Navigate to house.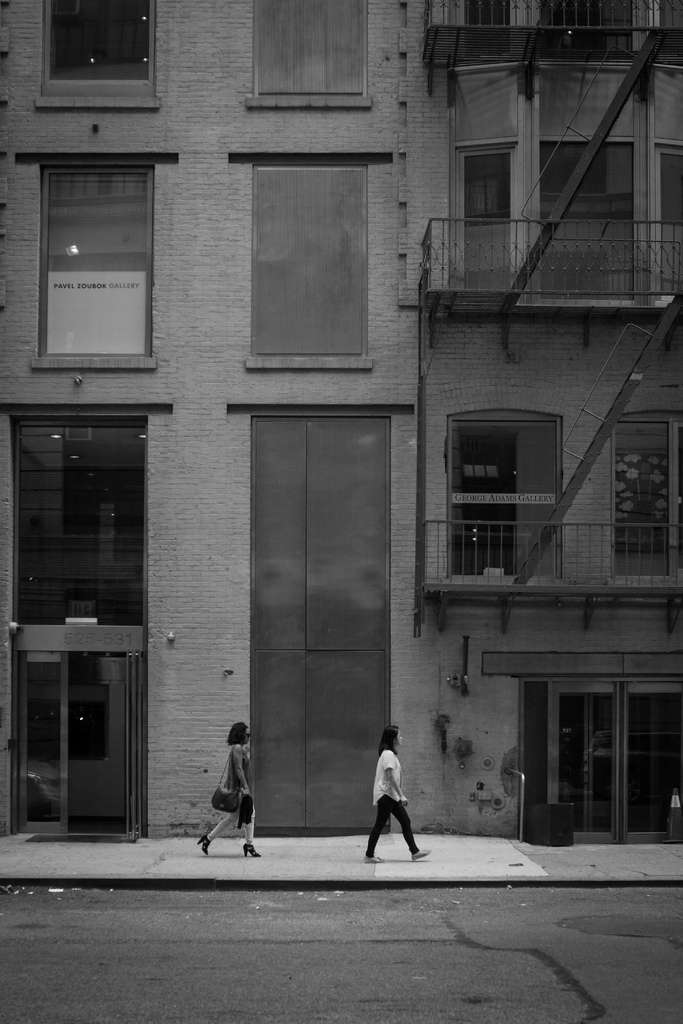
Navigation target: box=[0, 0, 682, 850].
